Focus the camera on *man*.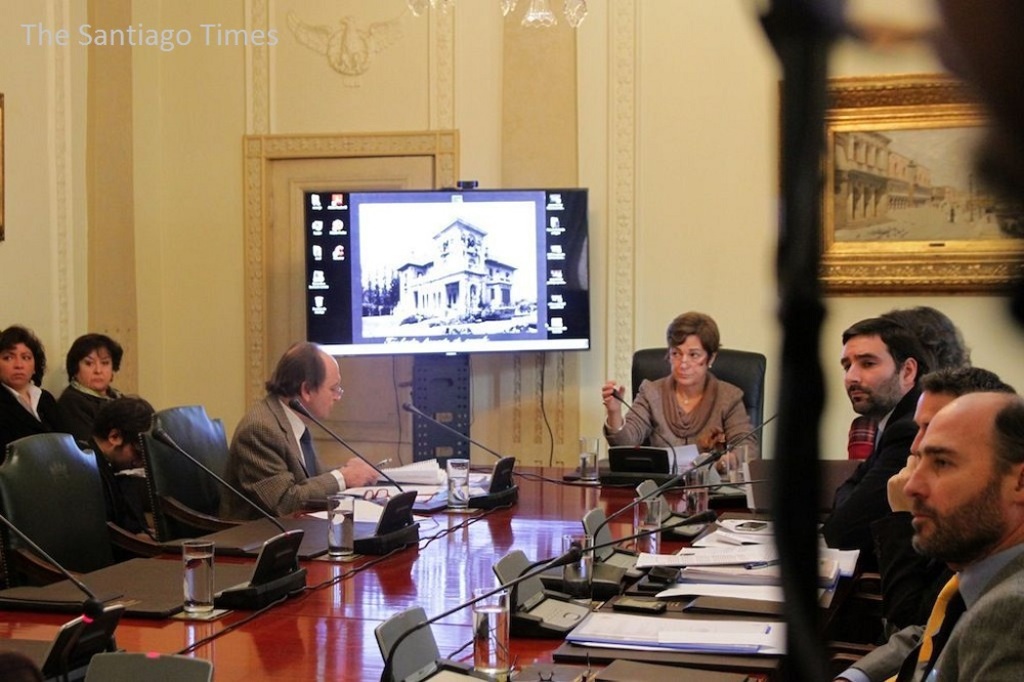
Focus region: bbox(217, 343, 376, 528).
